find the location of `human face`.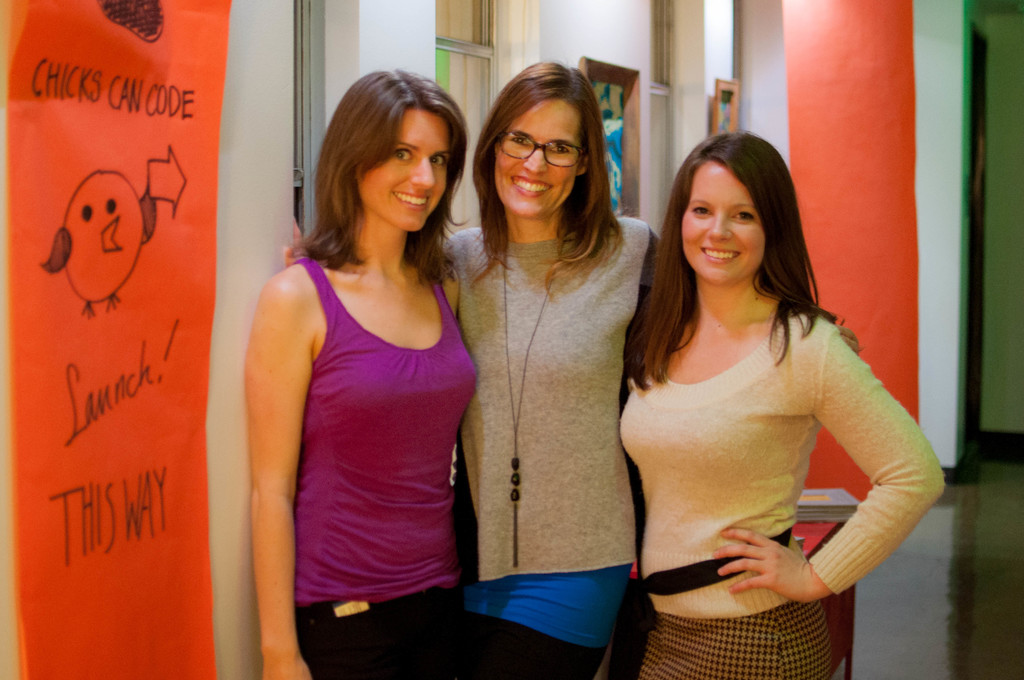
Location: BBox(496, 95, 583, 218).
